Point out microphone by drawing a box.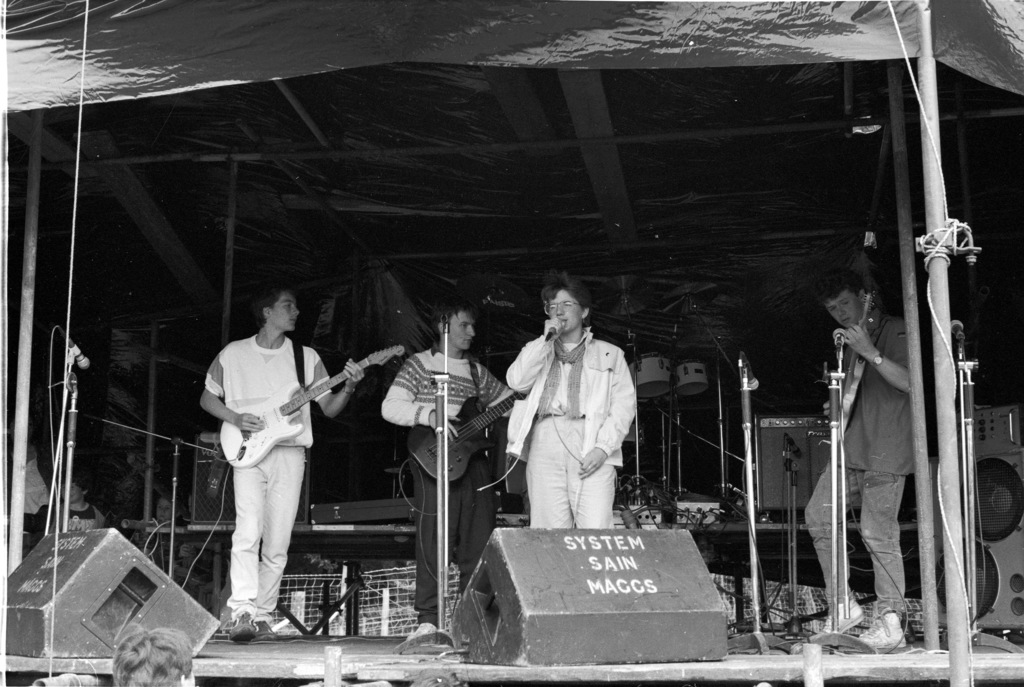
box(545, 322, 563, 345).
